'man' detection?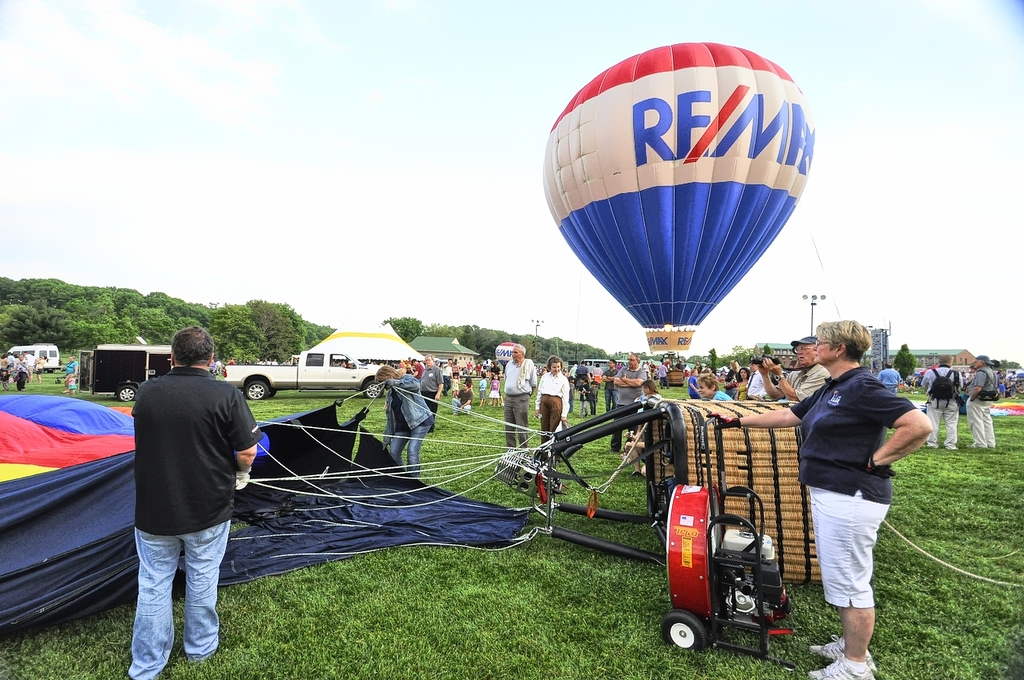
l=407, t=359, r=425, b=385
